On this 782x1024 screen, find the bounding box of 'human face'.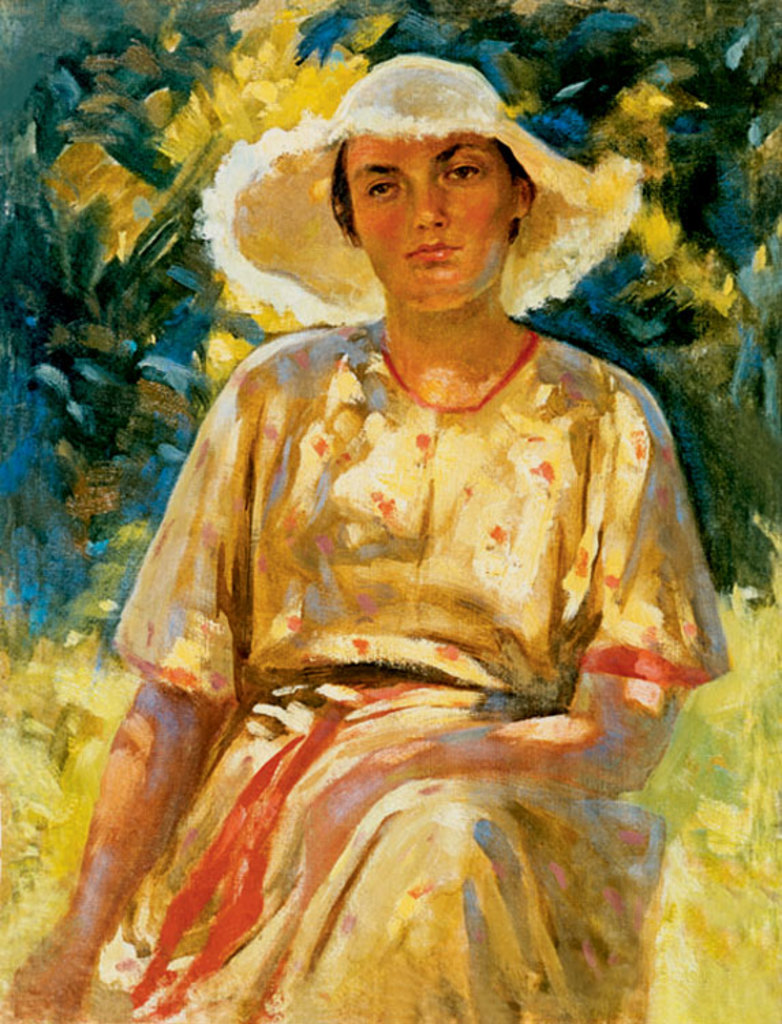
Bounding box: {"x1": 347, "y1": 128, "x2": 520, "y2": 311}.
